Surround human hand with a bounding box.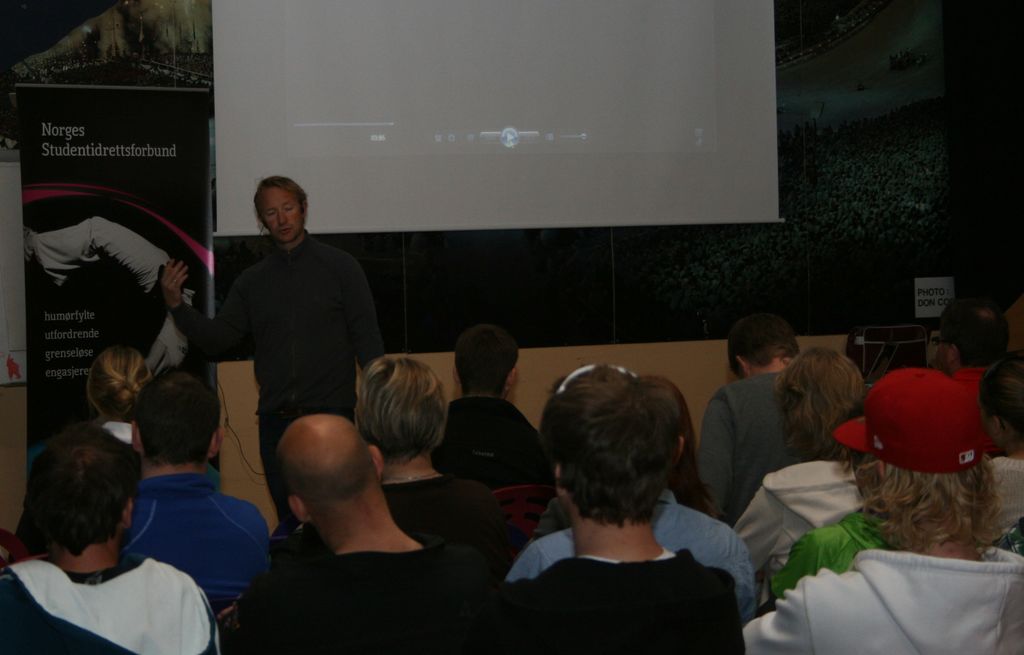
pyautogui.locateOnScreen(156, 256, 186, 300).
